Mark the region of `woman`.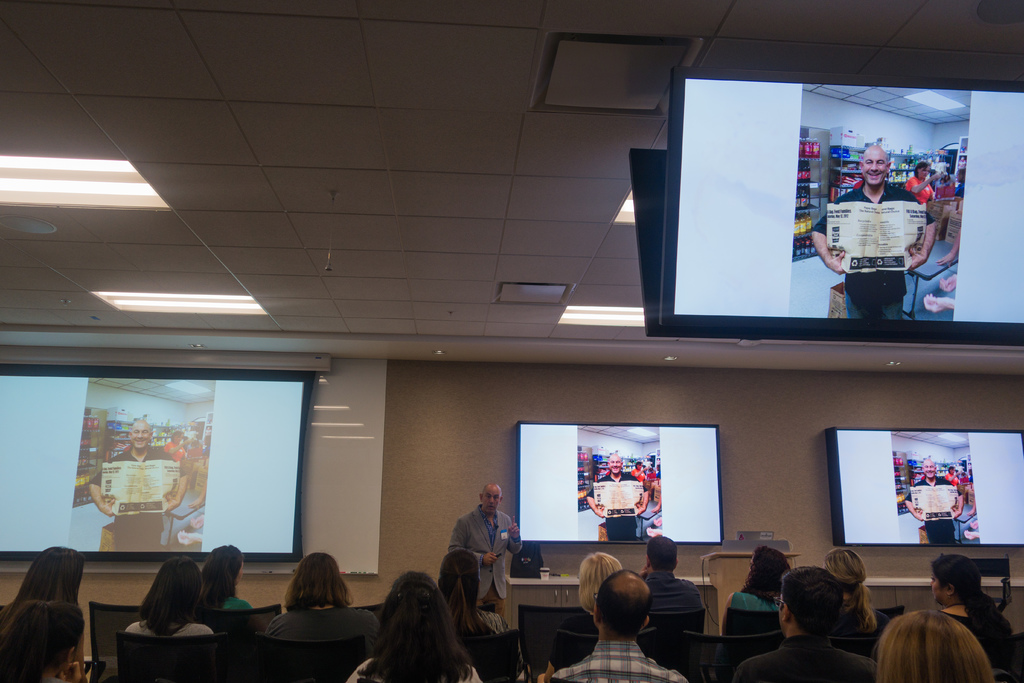
Region: 874,609,991,682.
